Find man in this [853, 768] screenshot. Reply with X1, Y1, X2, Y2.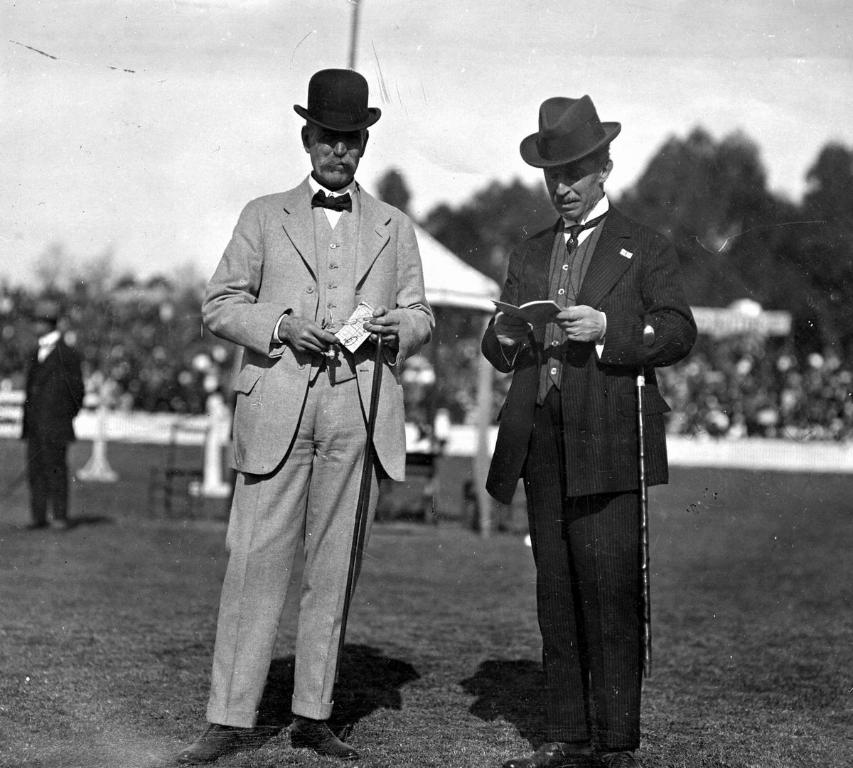
480, 94, 699, 767.
